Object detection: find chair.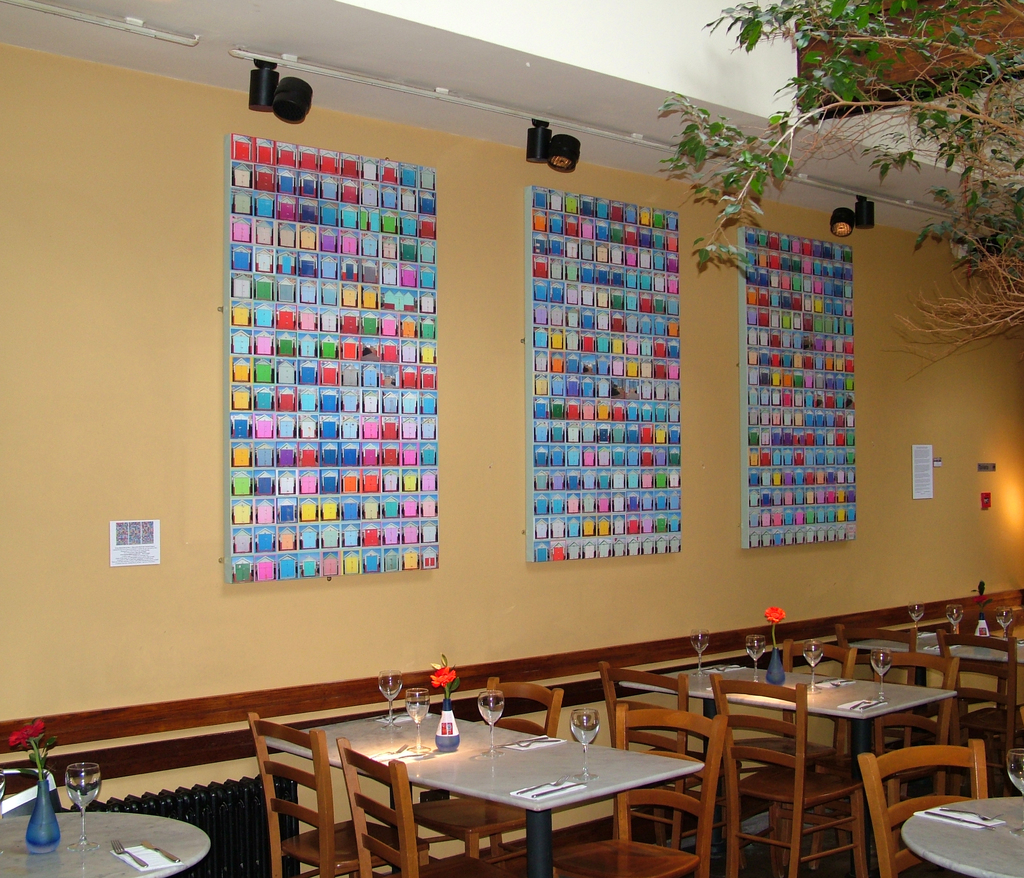
x1=936, y1=625, x2=1023, y2=795.
